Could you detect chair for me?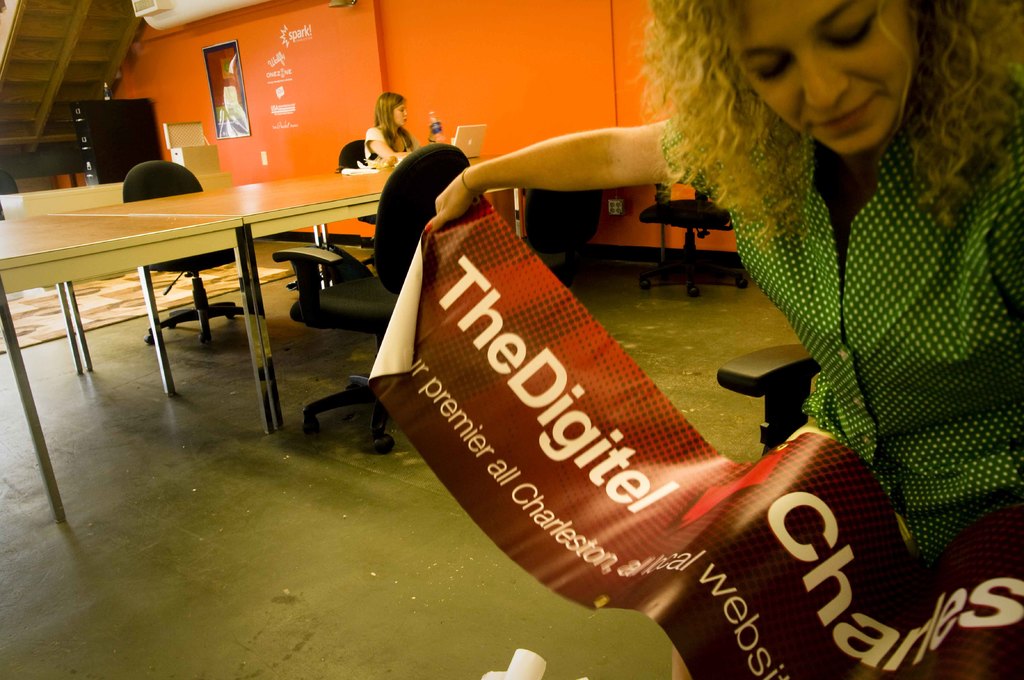
Detection result: (271, 140, 474, 452).
